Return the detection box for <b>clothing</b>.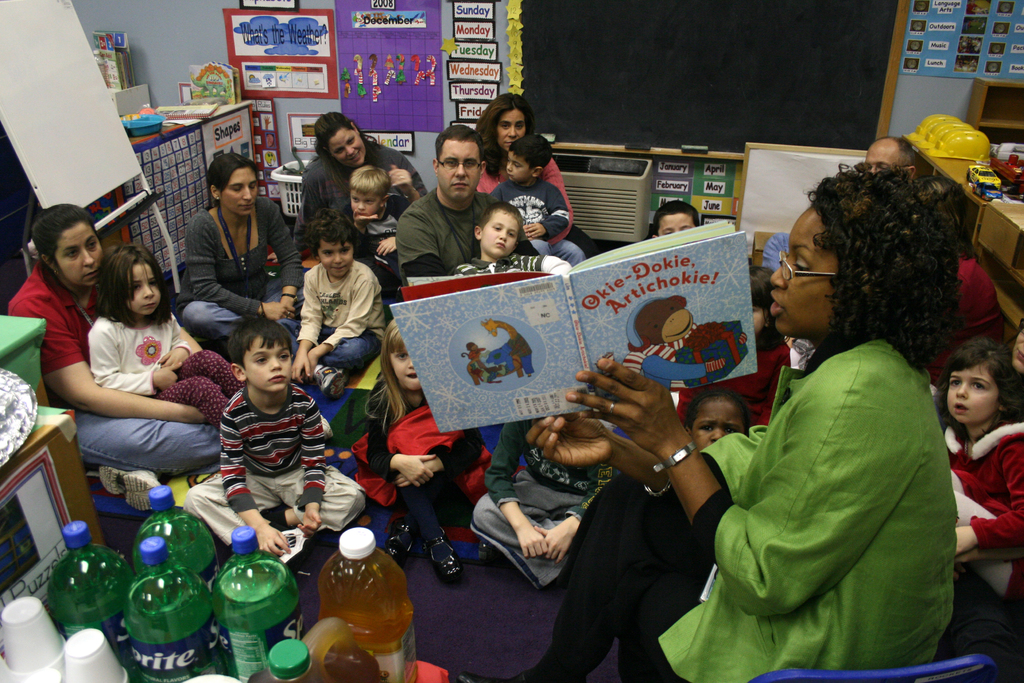
(526,335,957,682).
